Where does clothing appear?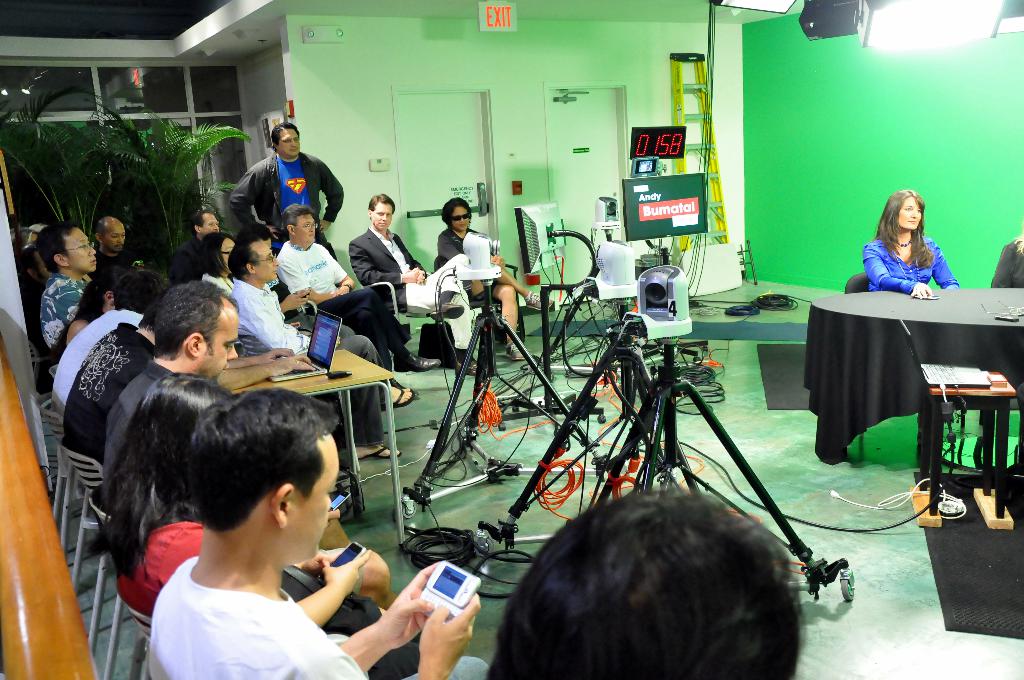
Appears at left=281, top=236, right=415, bottom=369.
